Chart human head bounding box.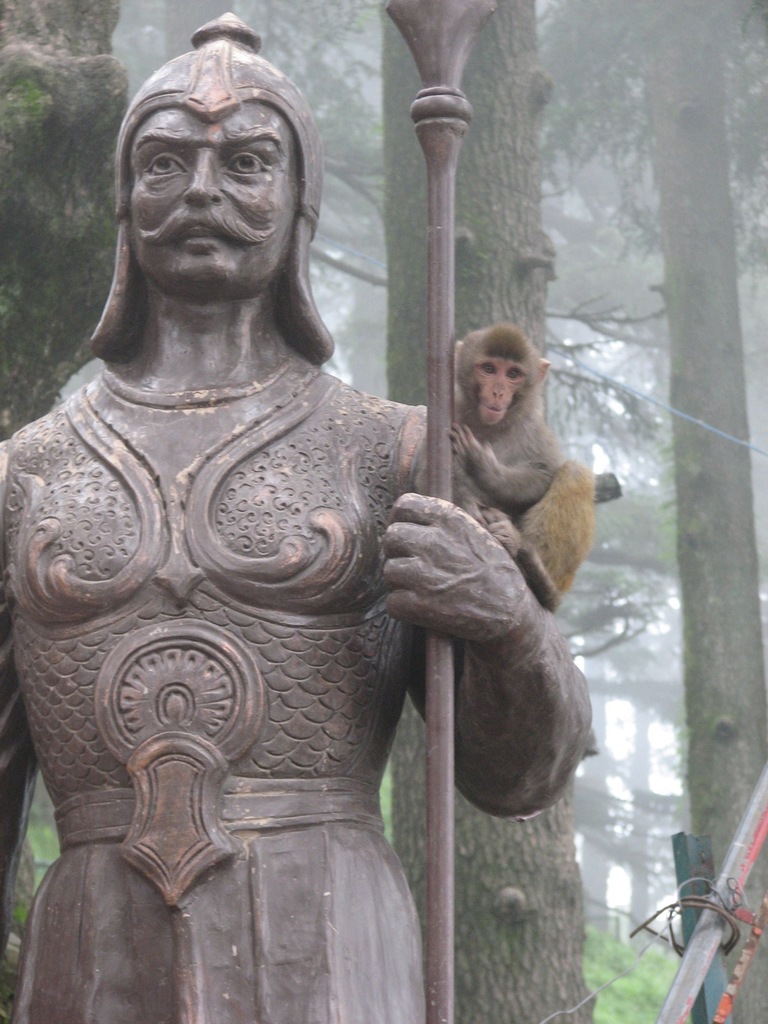
Charted: bbox=(112, 4, 326, 305).
